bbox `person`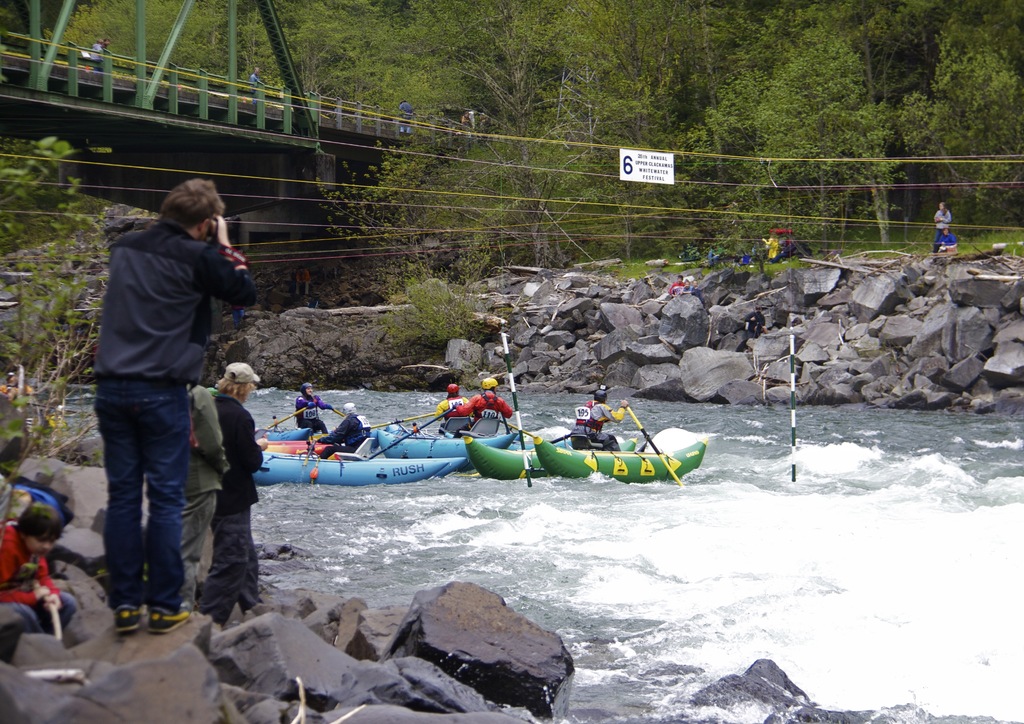
569/382/623/456
